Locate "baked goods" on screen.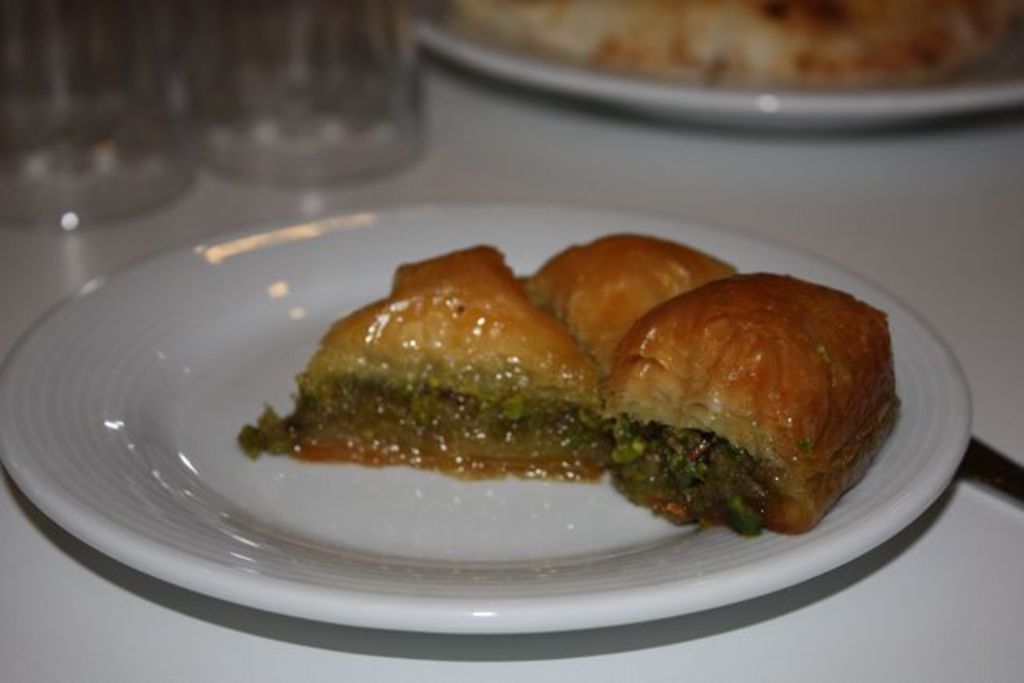
On screen at BBox(614, 270, 910, 533).
